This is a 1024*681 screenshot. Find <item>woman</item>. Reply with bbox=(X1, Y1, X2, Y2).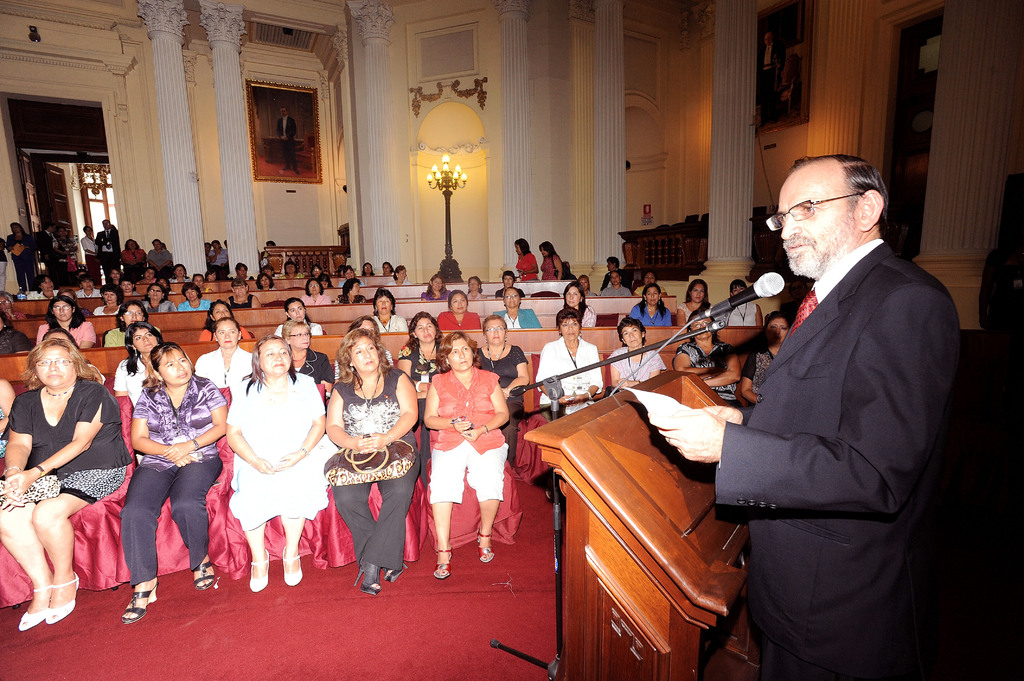
bbox=(671, 309, 744, 405).
